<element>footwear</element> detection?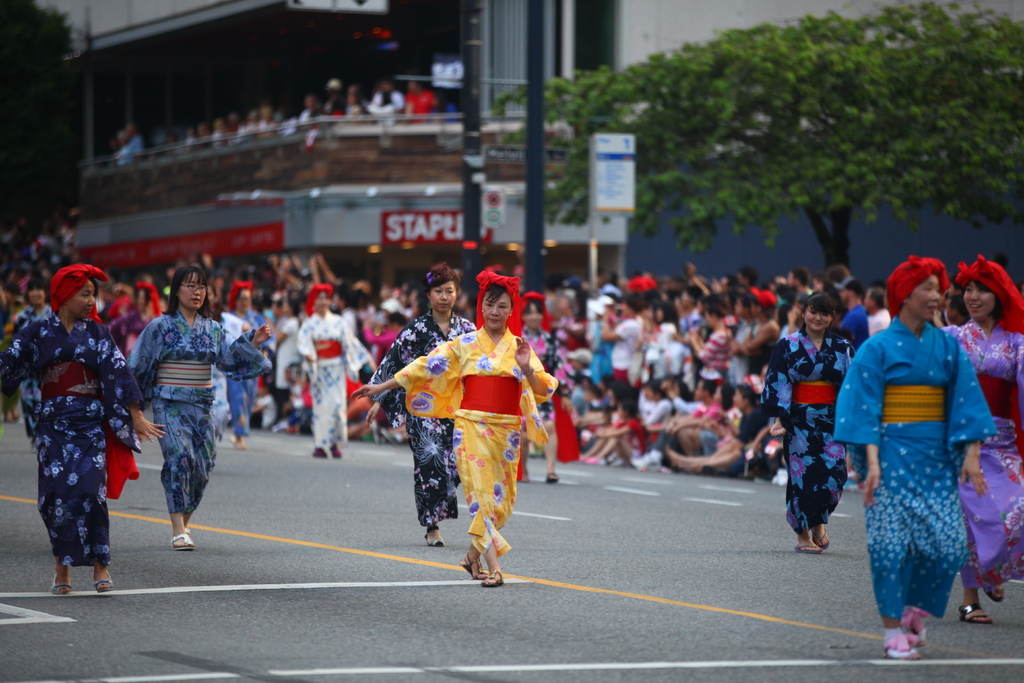
locate(332, 441, 346, 461)
